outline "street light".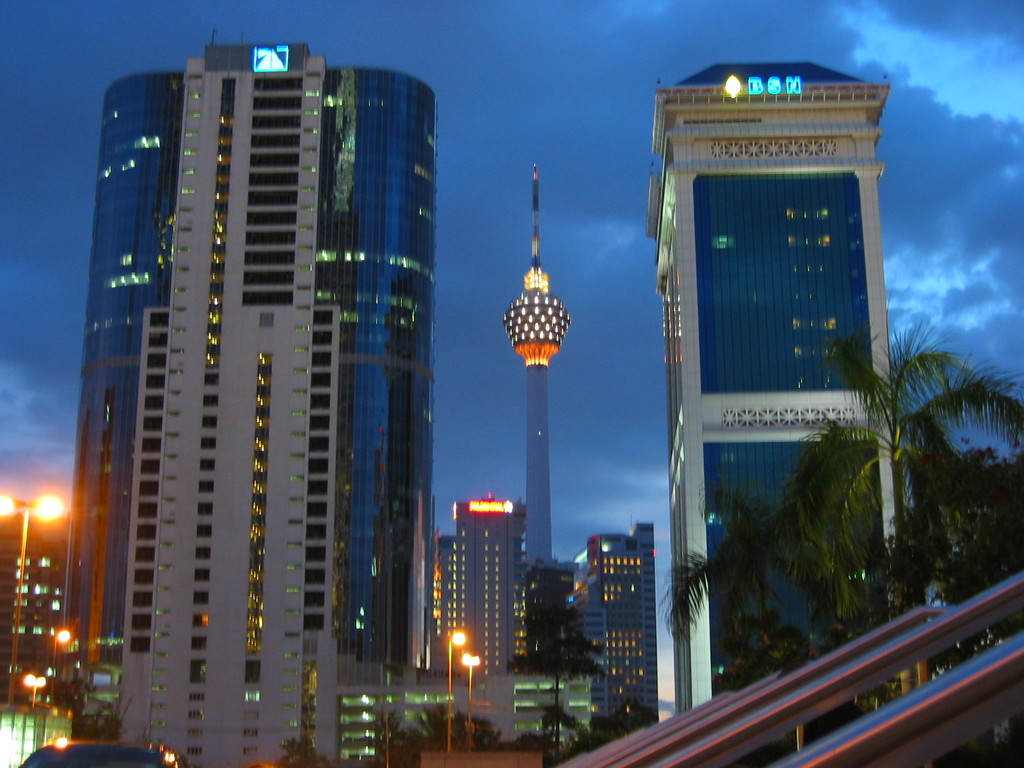
Outline: l=0, t=489, r=68, b=702.
